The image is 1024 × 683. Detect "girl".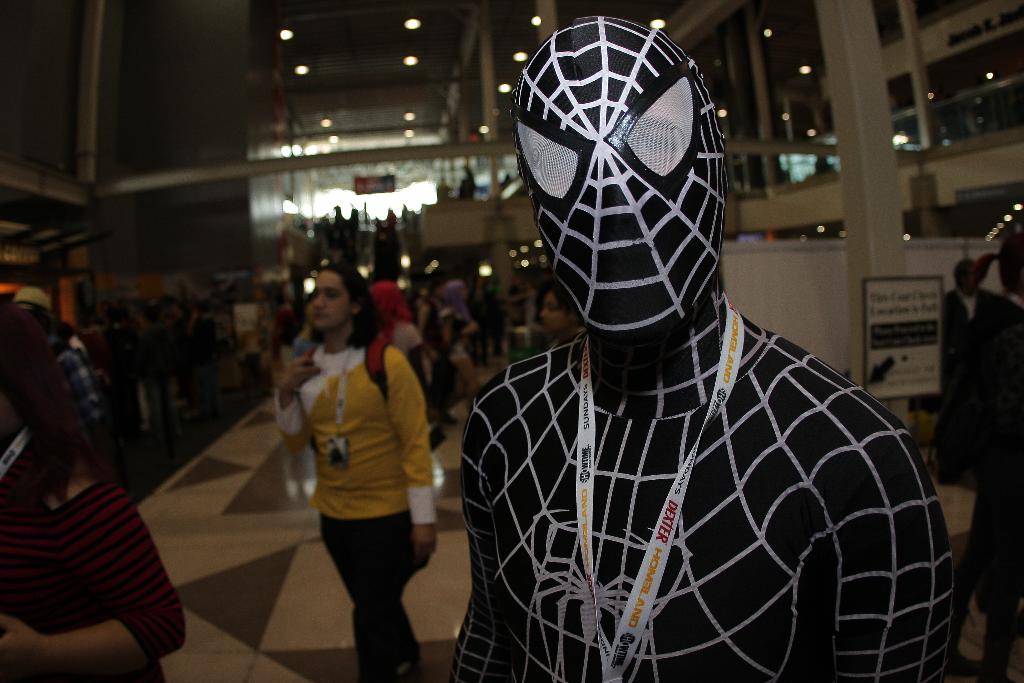
Detection: <box>537,288,576,344</box>.
